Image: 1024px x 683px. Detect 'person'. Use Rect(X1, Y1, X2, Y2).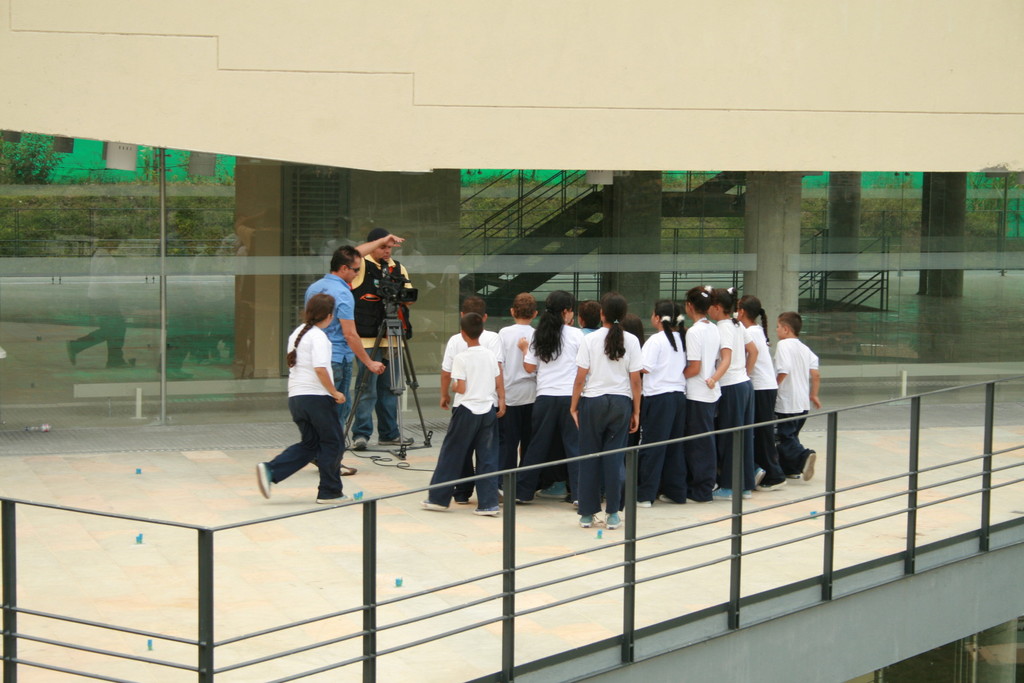
Rect(689, 288, 712, 509).
